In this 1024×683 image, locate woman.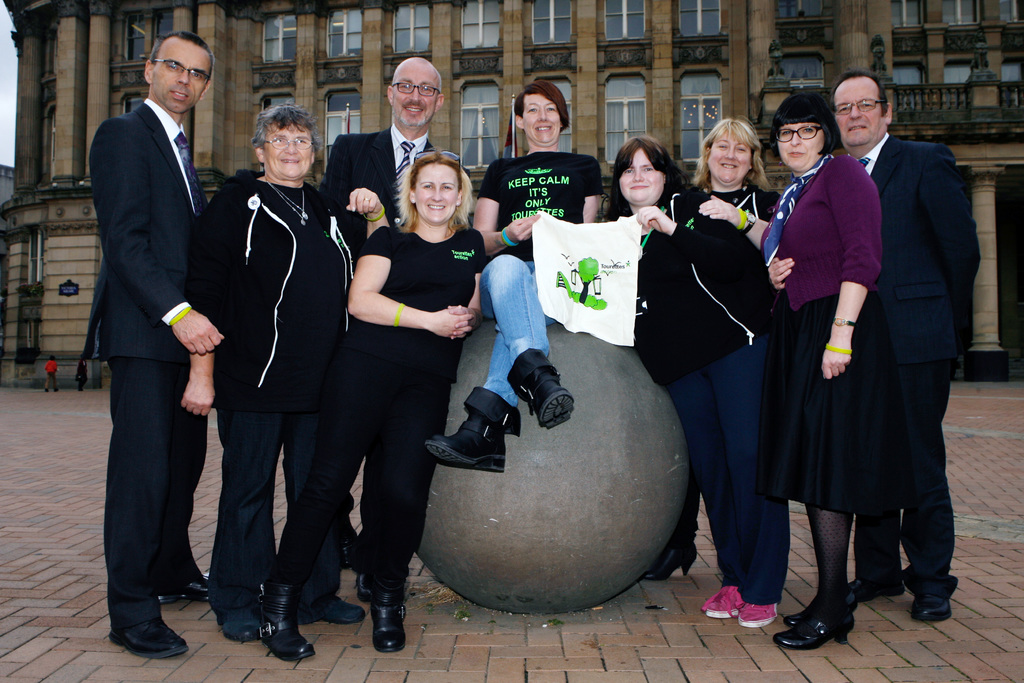
Bounding box: 688:128:787:627.
